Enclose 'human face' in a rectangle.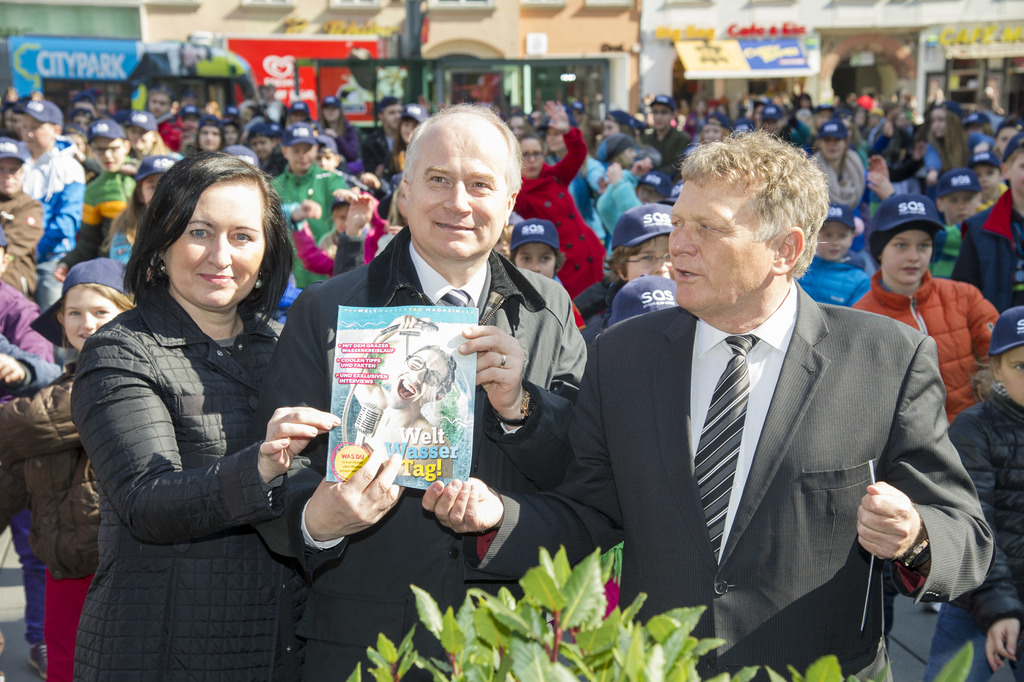
(227, 124, 237, 141).
